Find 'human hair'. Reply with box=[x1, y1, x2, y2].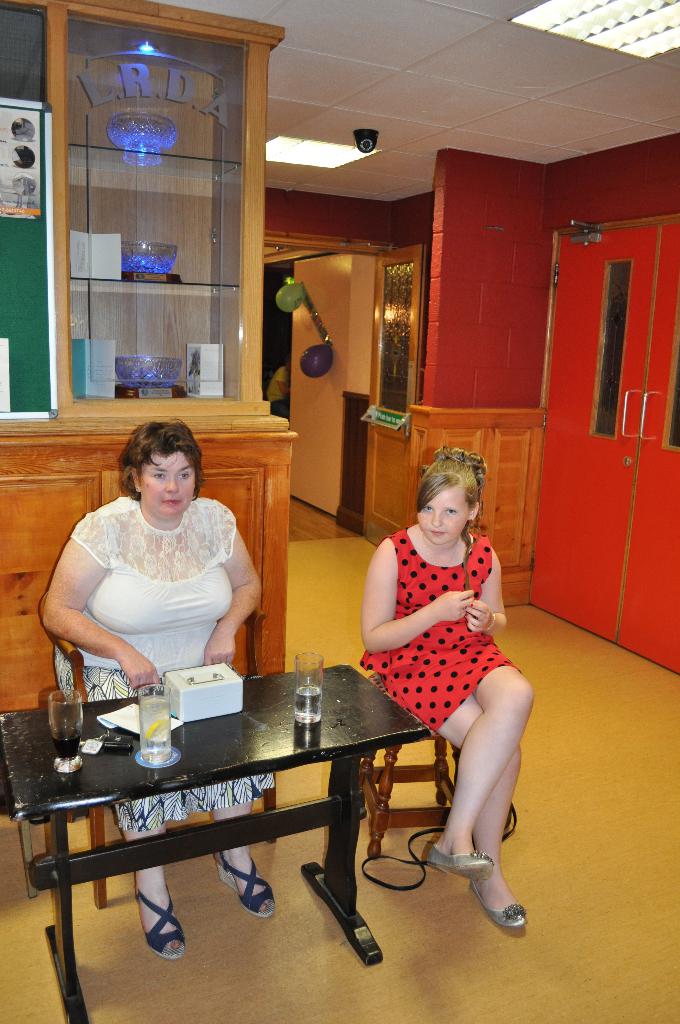
box=[409, 447, 488, 590].
